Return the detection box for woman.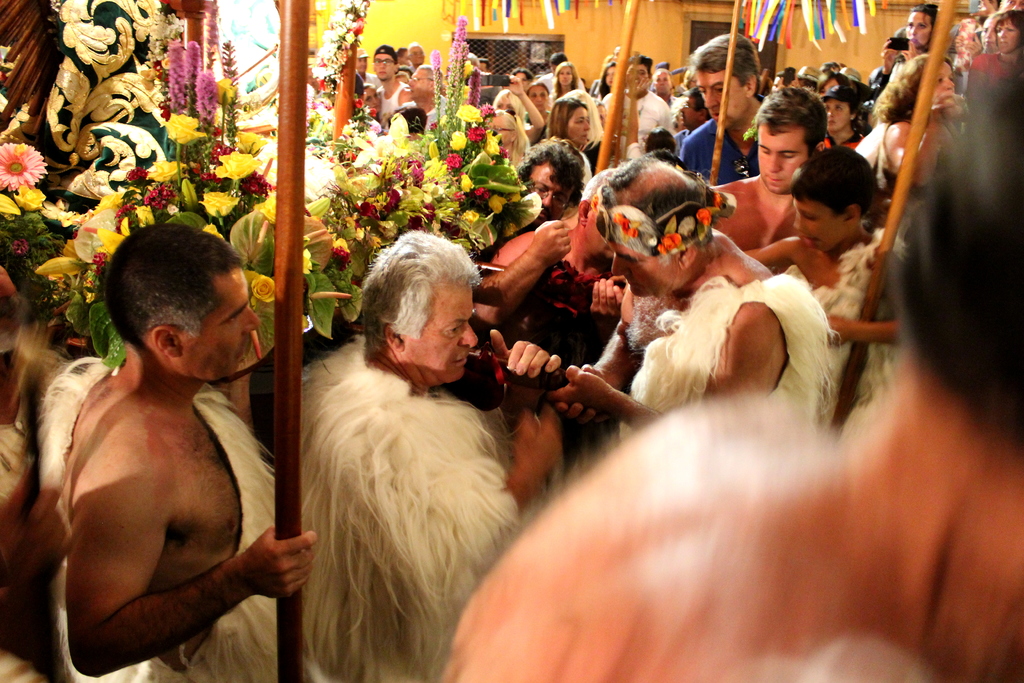
bbox=(481, 103, 536, 186).
